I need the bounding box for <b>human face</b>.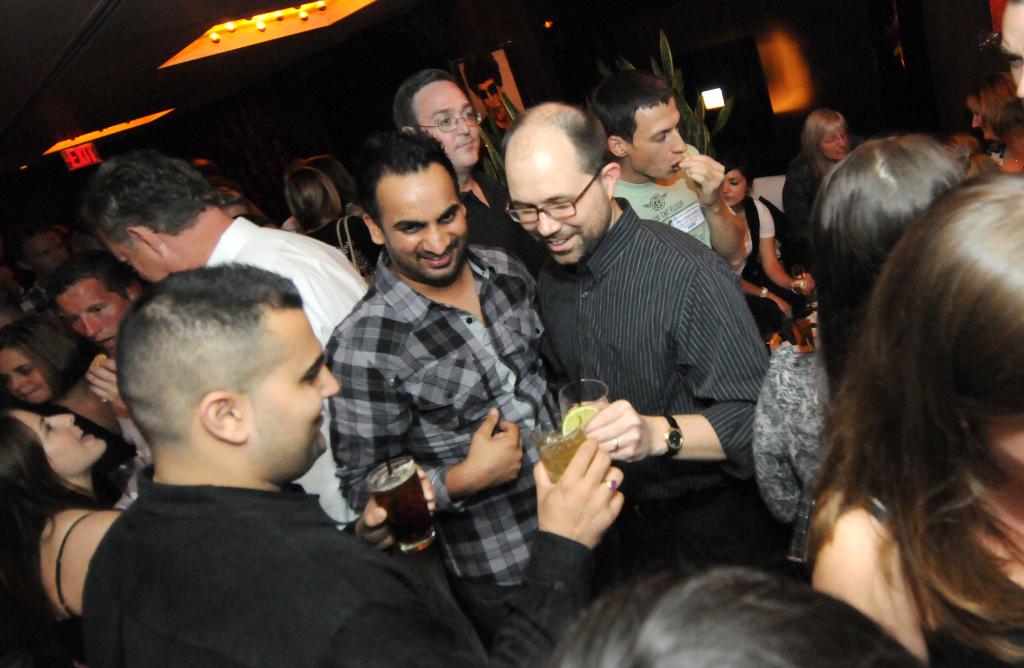
Here it is: box(989, 412, 1023, 465).
